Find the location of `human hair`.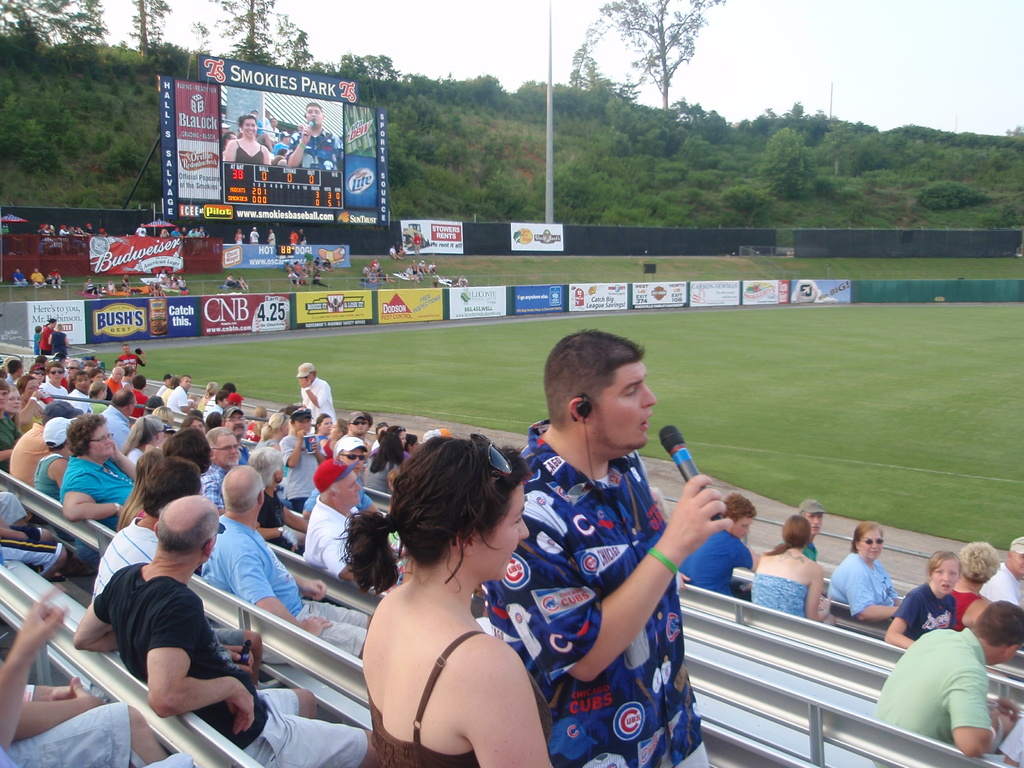
Location: 367:431:404:472.
